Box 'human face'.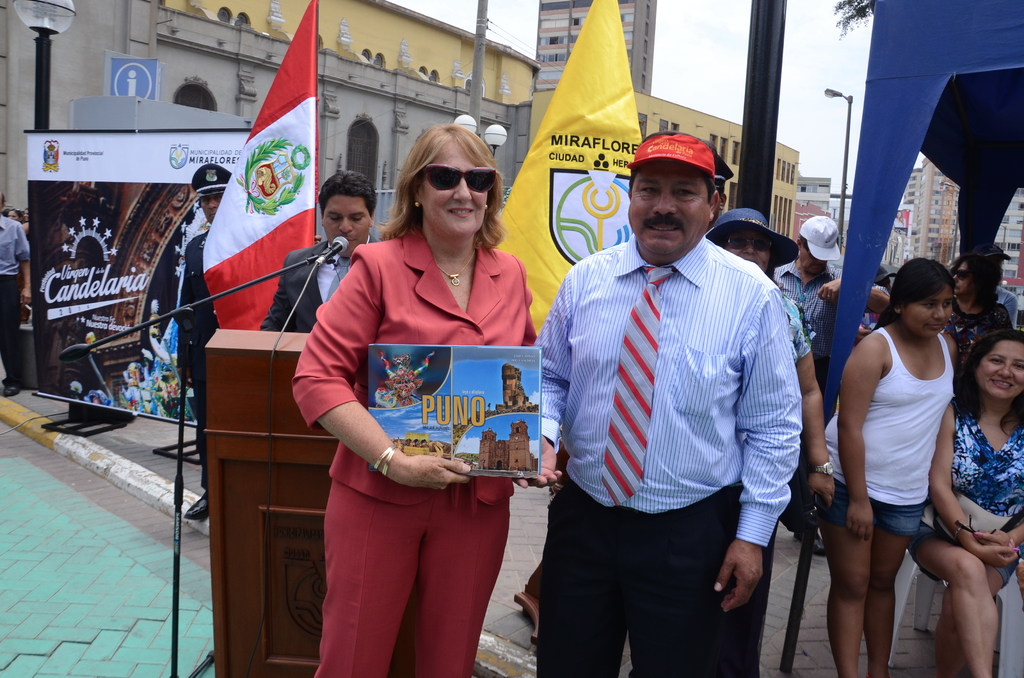
[left=627, top=162, right=710, bottom=256].
